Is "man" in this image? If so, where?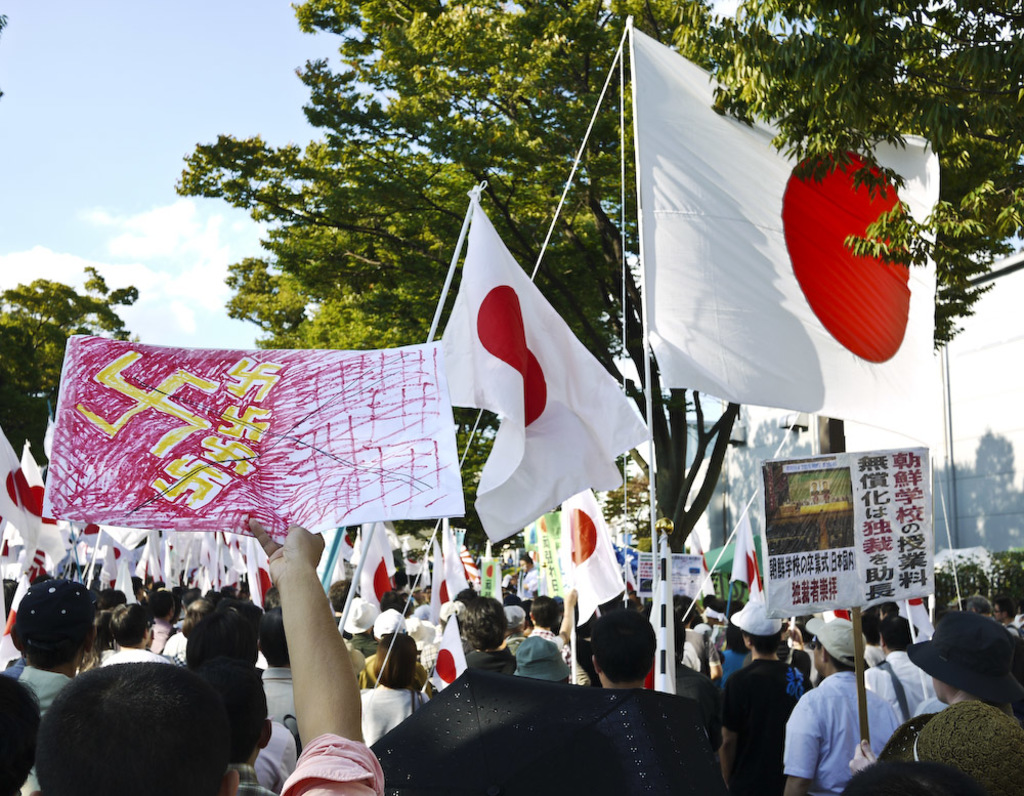
Yes, at region(469, 597, 522, 681).
